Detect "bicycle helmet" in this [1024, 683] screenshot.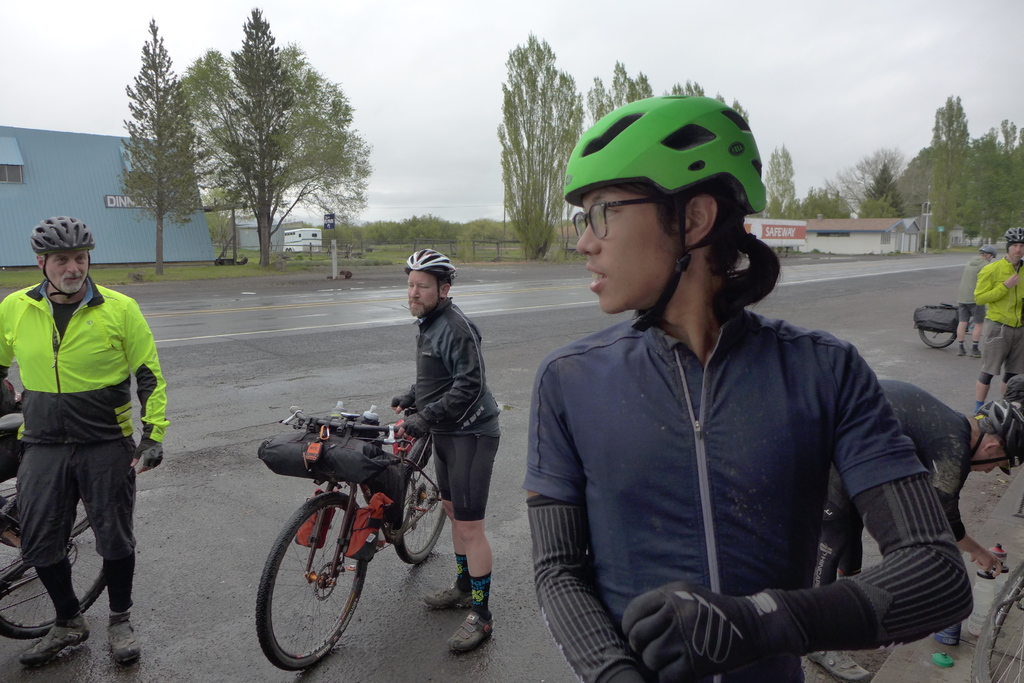
Detection: [404, 248, 455, 288].
